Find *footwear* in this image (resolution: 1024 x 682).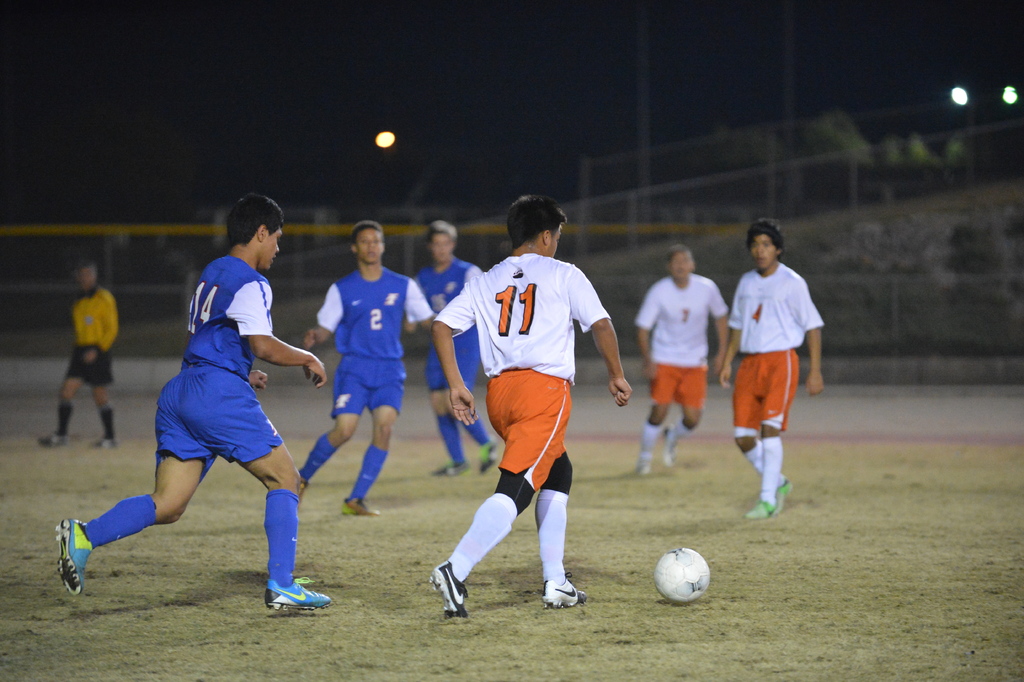
(44,426,63,443).
